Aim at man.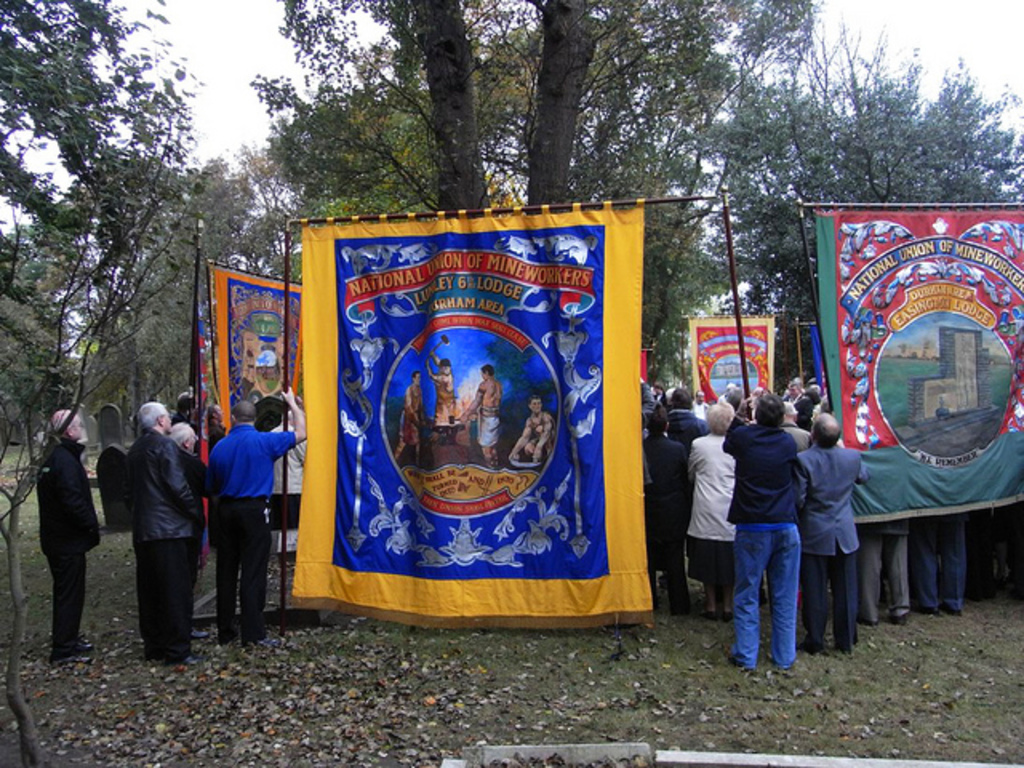
Aimed at 720:386:834:677.
